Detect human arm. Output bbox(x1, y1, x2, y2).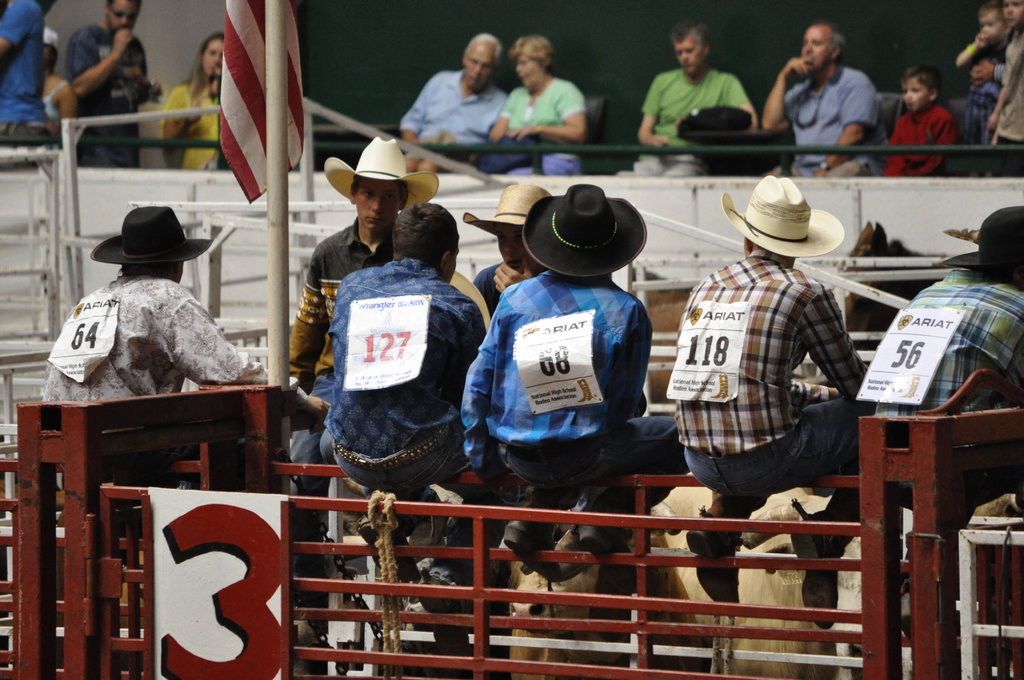
bbox(514, 78, 588, 147).
